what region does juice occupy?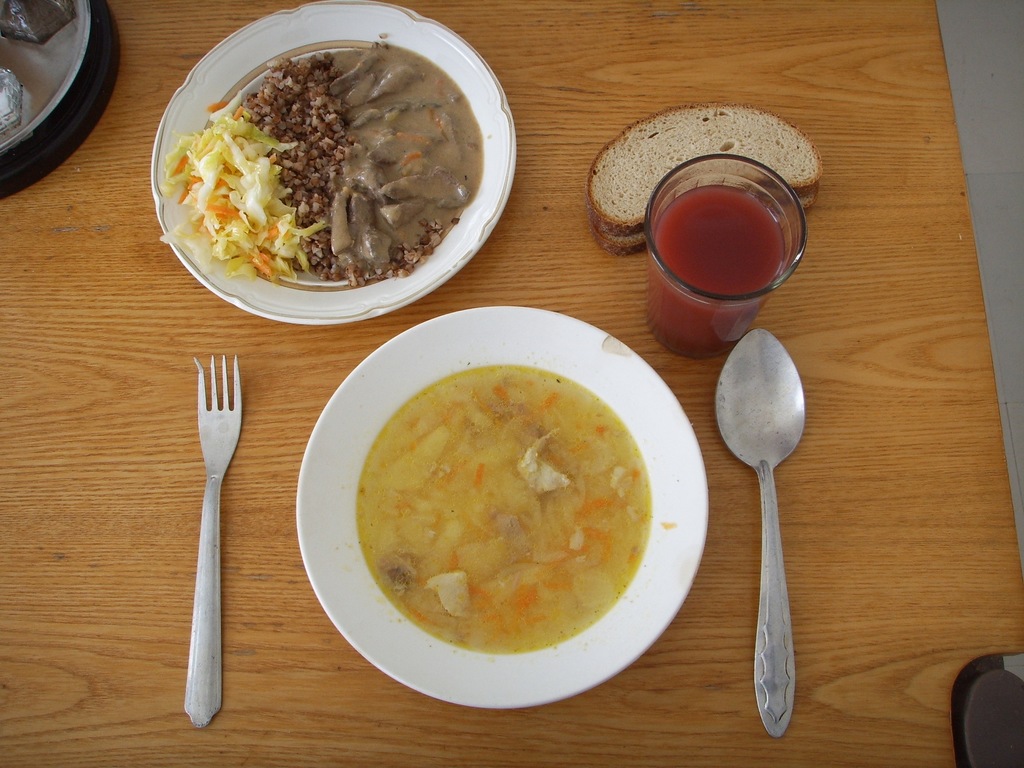
{"x1": 628, "y1": 149, "x2": 805, "y2": 361}.
